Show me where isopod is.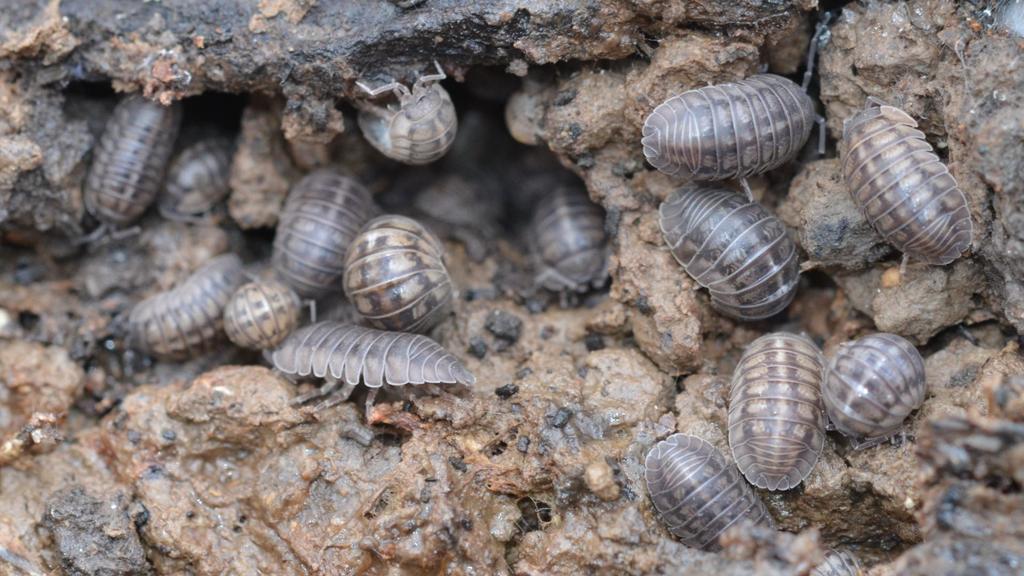
isopod is at <bbox>821, 333, 918, 438</bbox>.
